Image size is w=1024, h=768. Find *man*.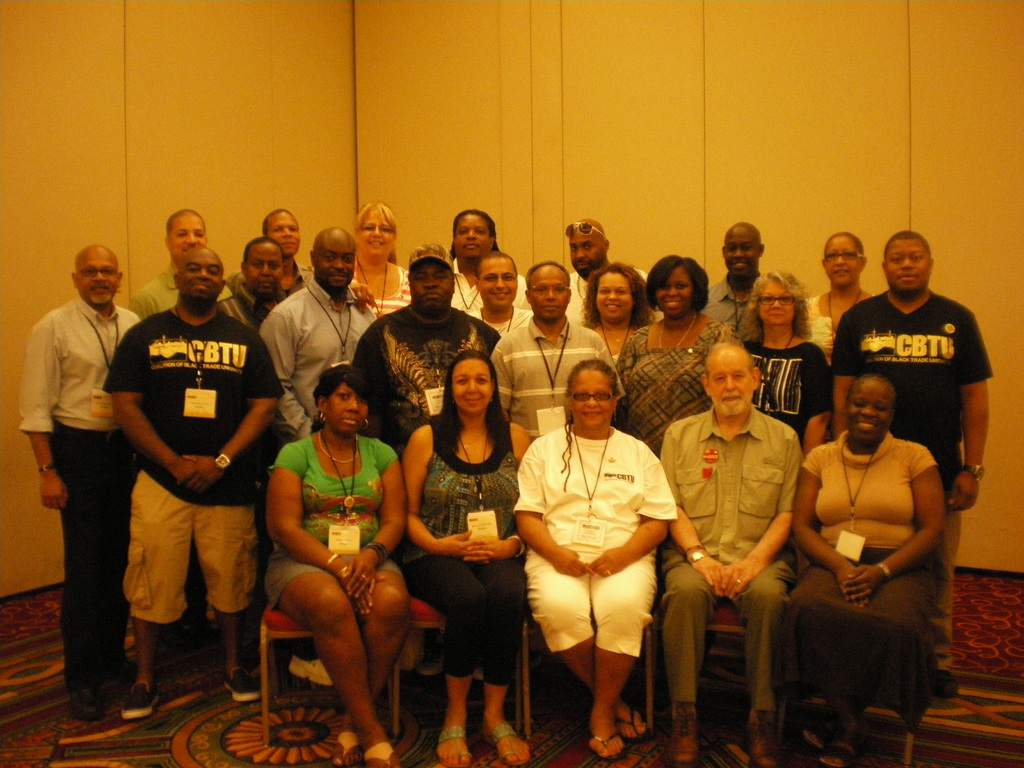
x1=700, y1=221, x2=765, y2=342.
